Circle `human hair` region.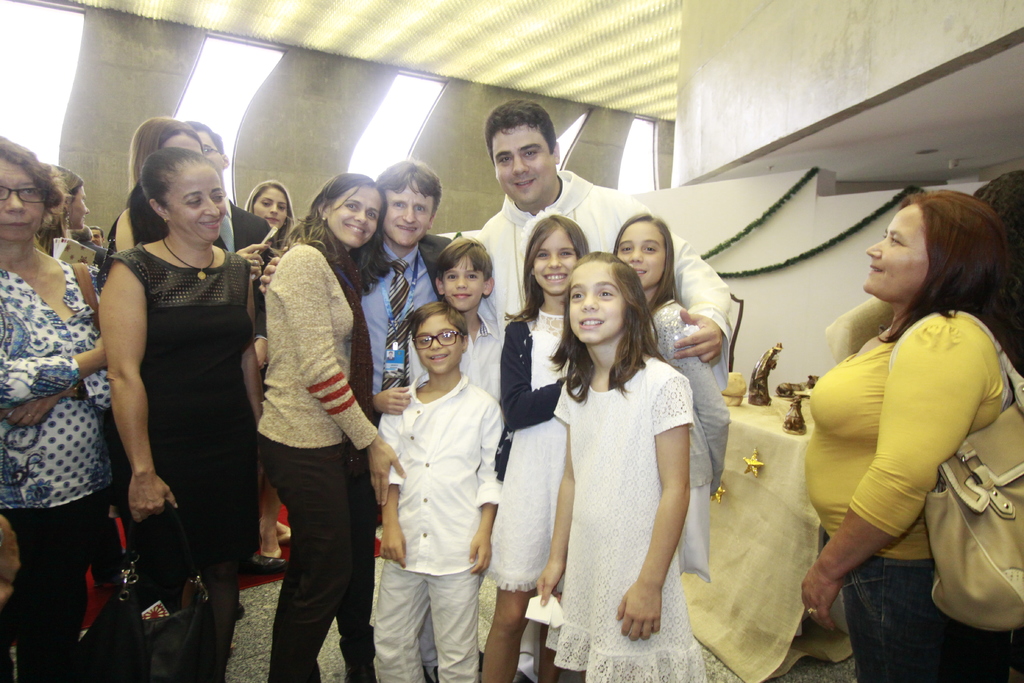
Region: detection(410, 299, 468, 349).
